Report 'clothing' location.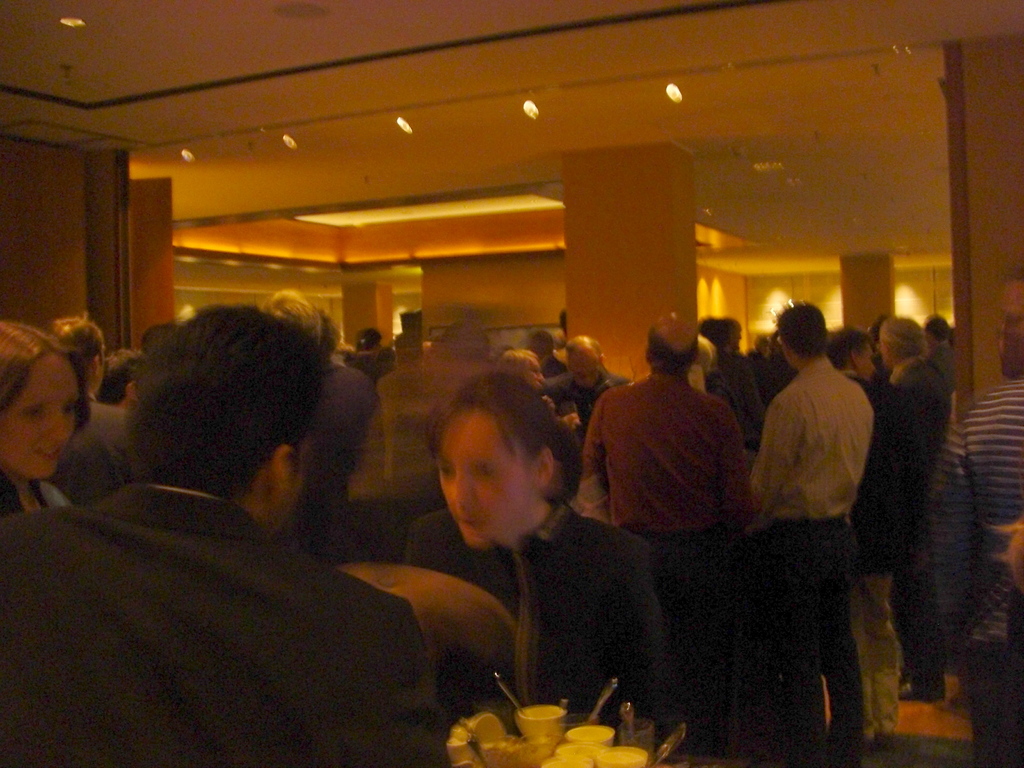
Report: 925,374,1023,767.
